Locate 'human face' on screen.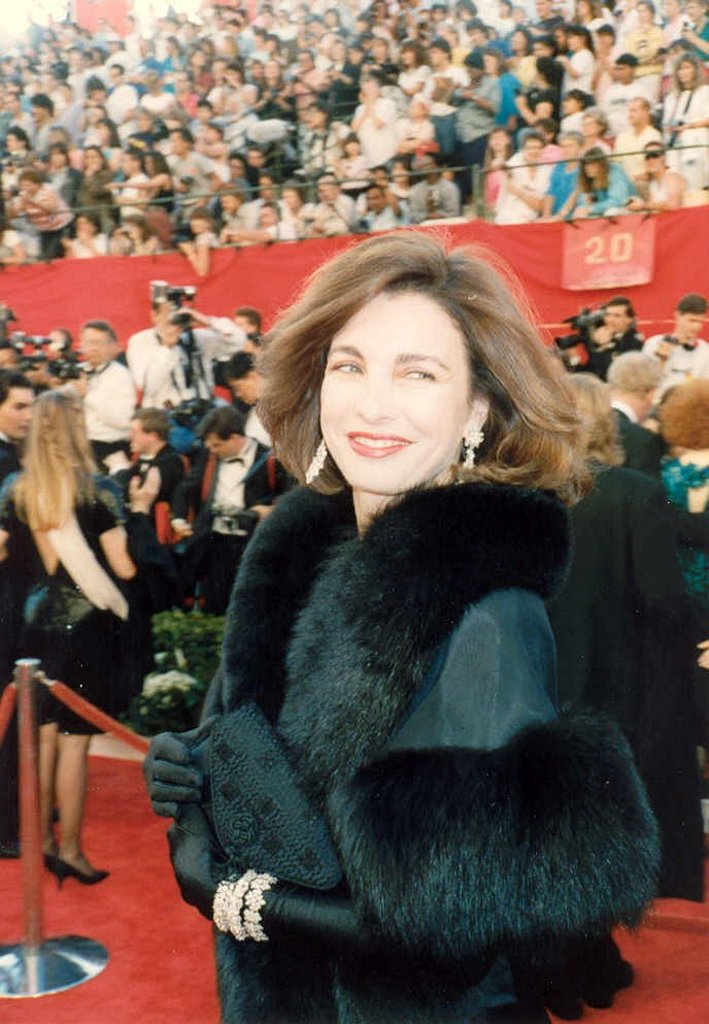
On screen at <region>126, 419, 148, 451</region>.
